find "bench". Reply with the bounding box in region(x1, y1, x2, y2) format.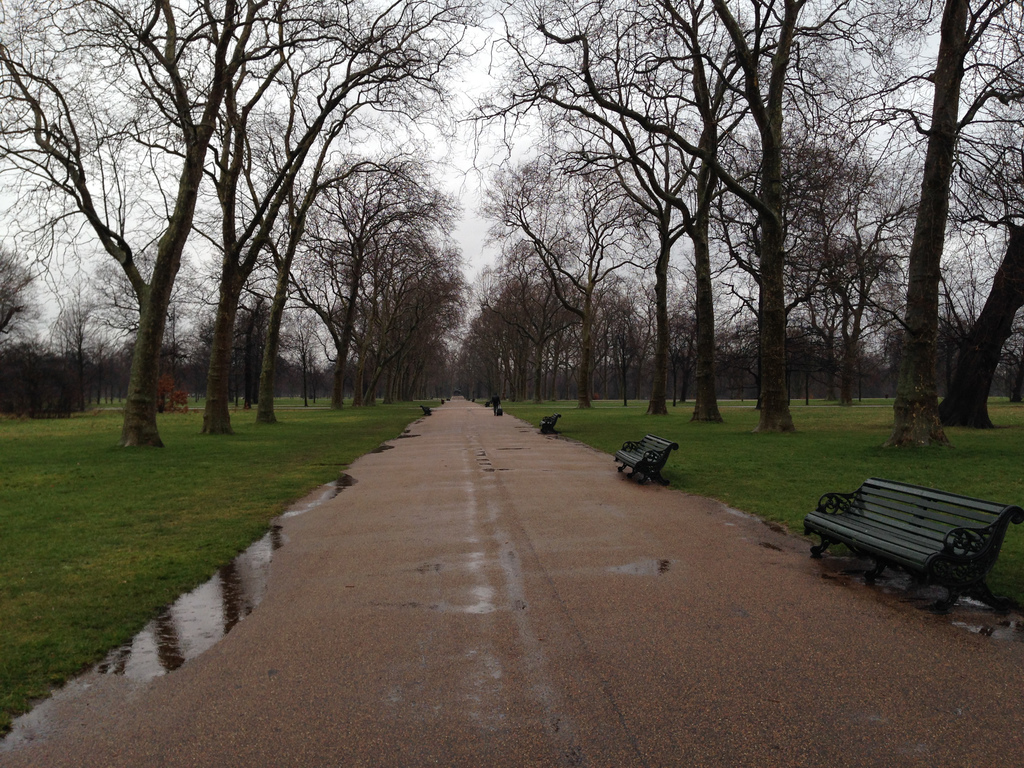
region(804, 463, 1017, 616).
